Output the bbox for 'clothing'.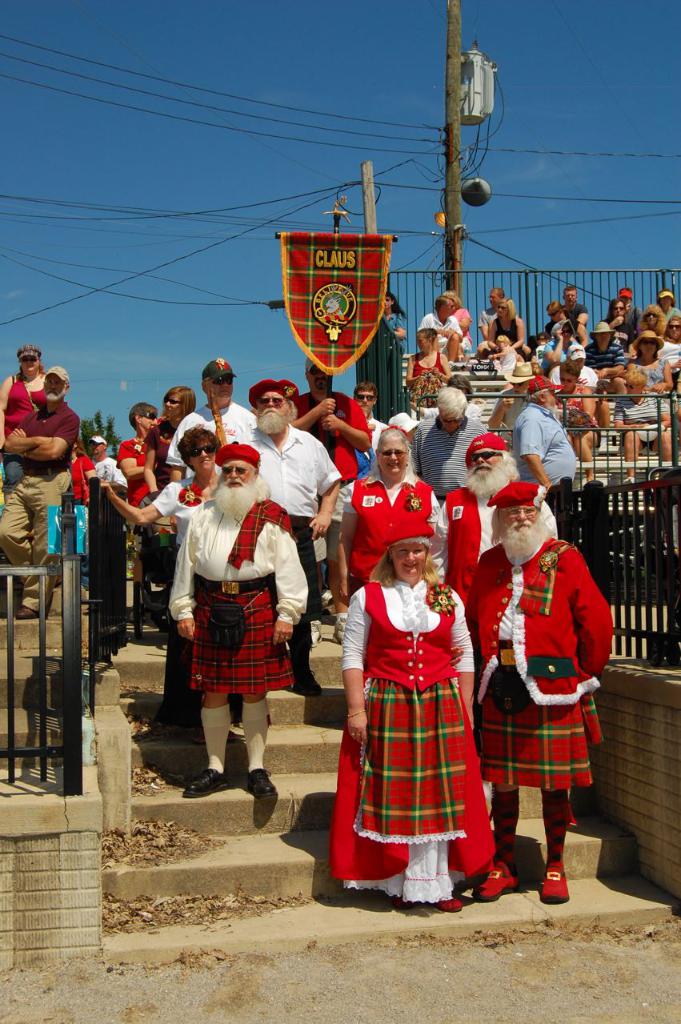
bbox=[0, 367, 44, 452].
